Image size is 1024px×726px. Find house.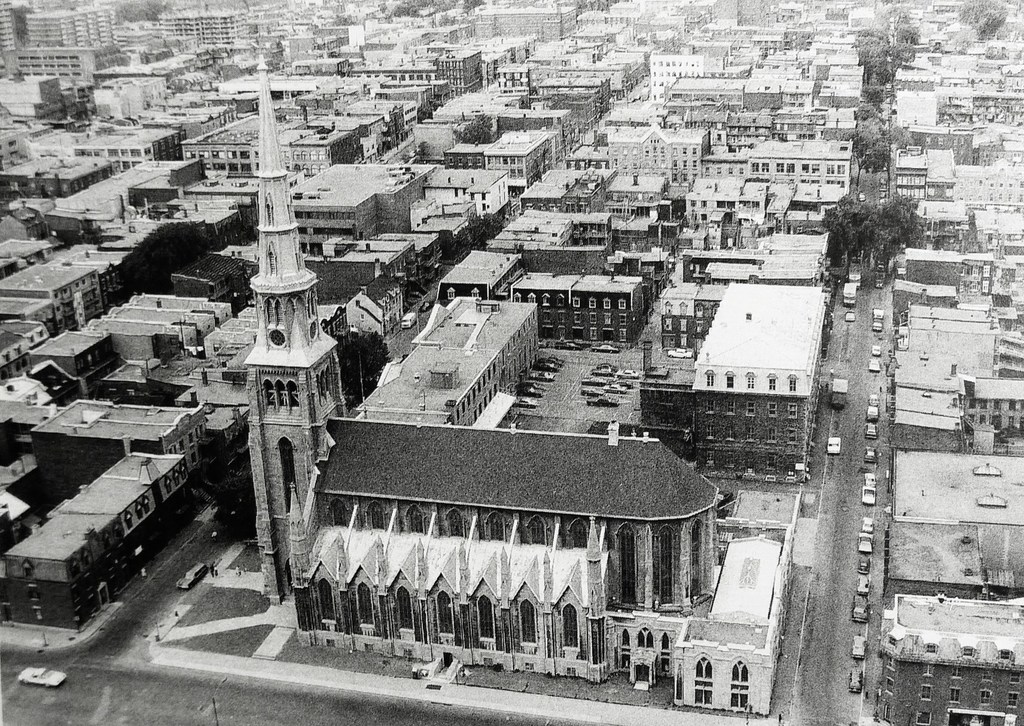
box(643, 0, 878, 29).
